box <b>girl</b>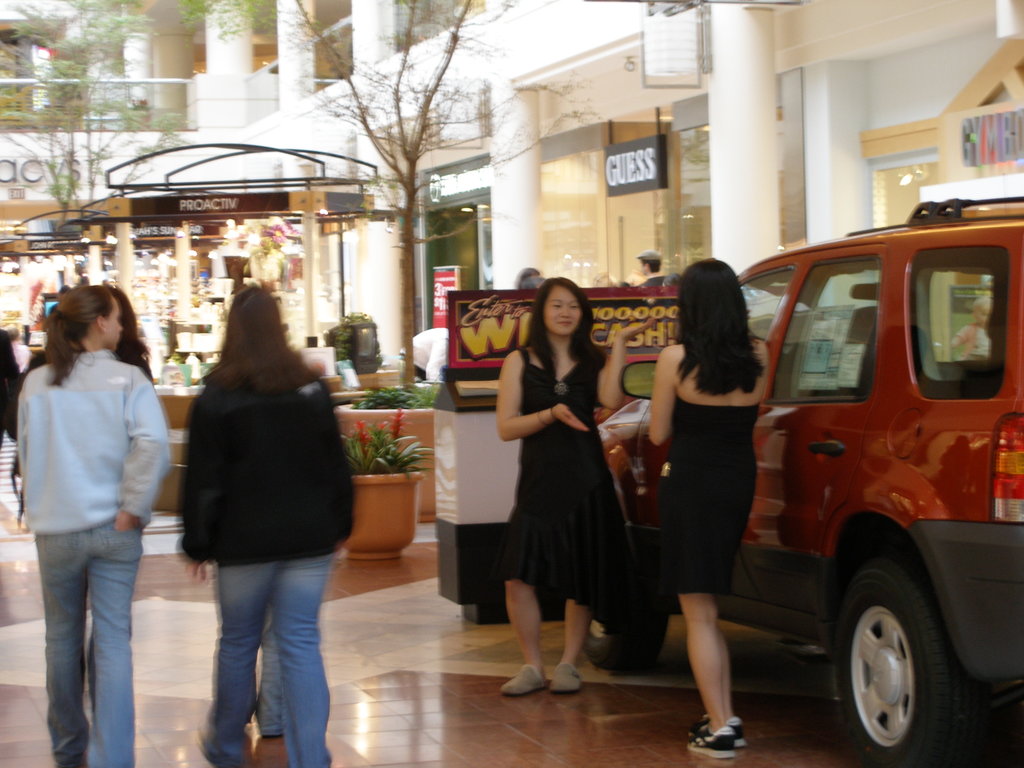
[17, 287, 170, 767]
